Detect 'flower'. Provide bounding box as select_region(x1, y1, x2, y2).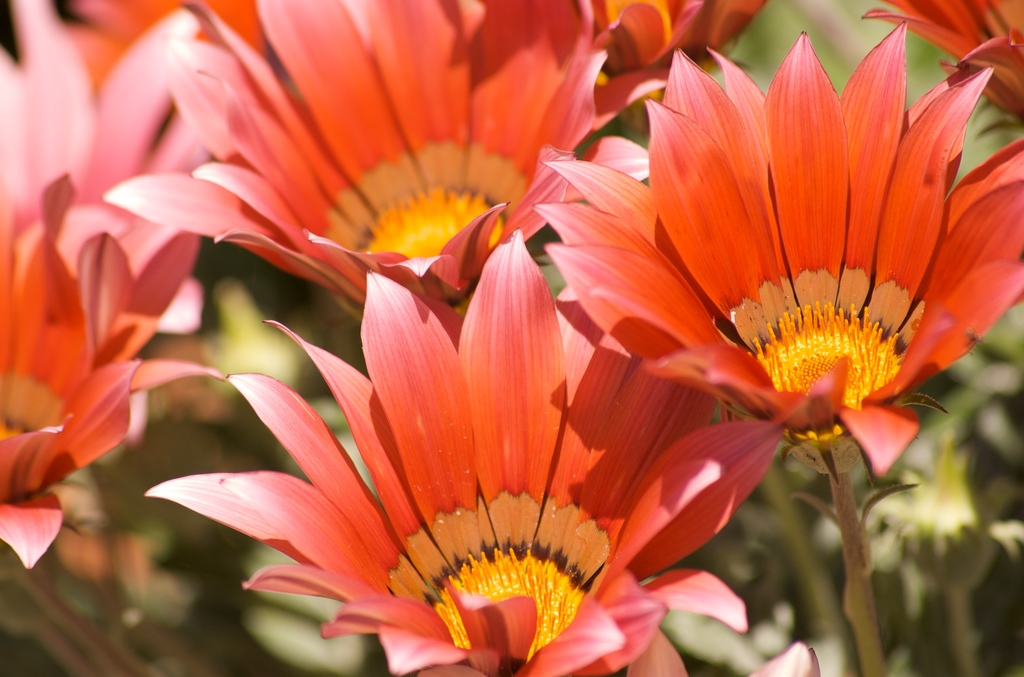
select_region(117, 245, 790, 676).
